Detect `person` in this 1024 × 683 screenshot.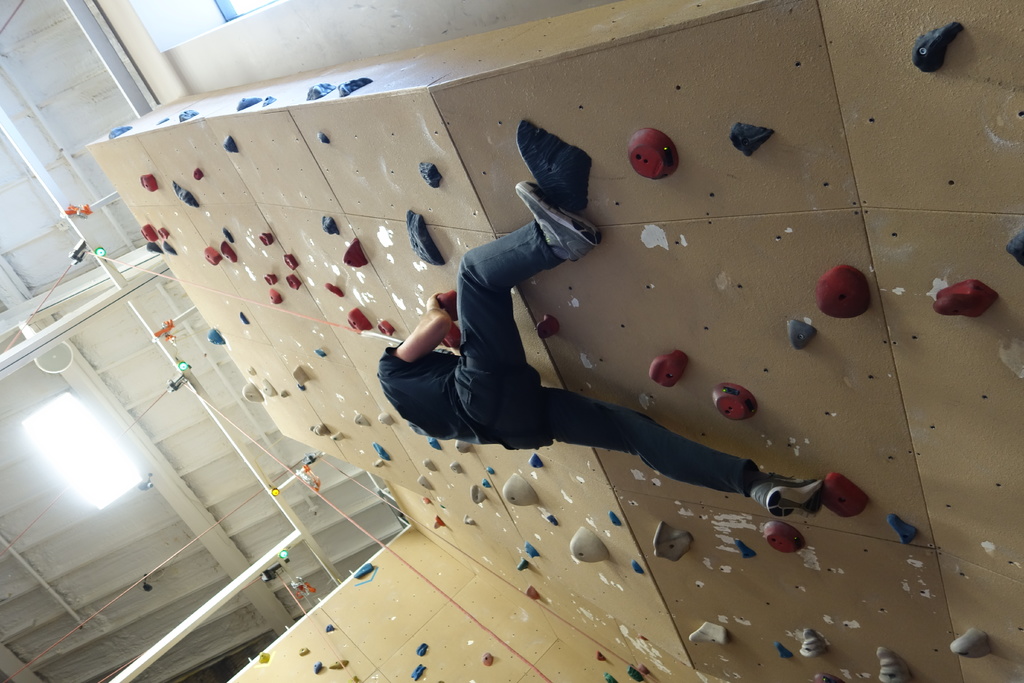
Detection: select_region(366, 183, 836, 516).
